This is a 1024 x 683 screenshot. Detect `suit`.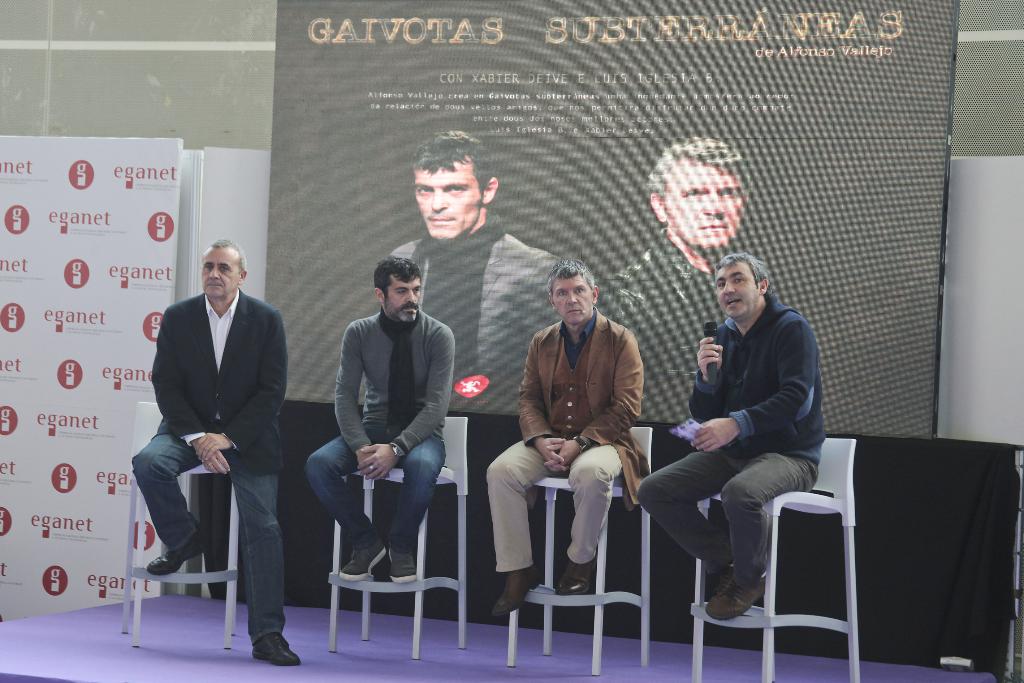
region(489, 311, 655, 572).
